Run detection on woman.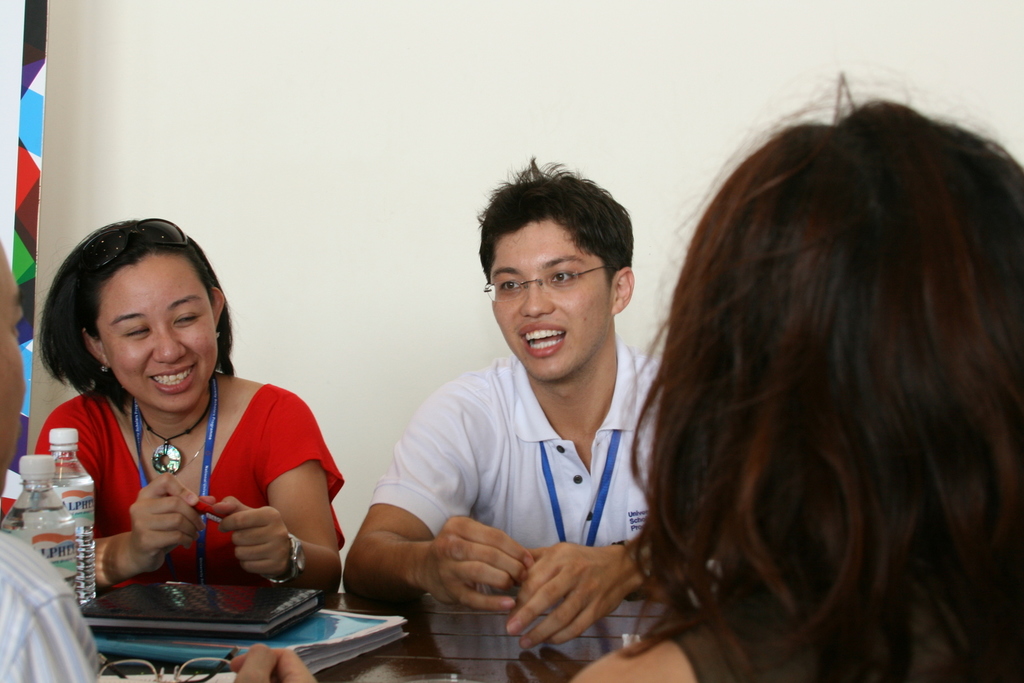
Result: rect(17, 208, 335, 628).
